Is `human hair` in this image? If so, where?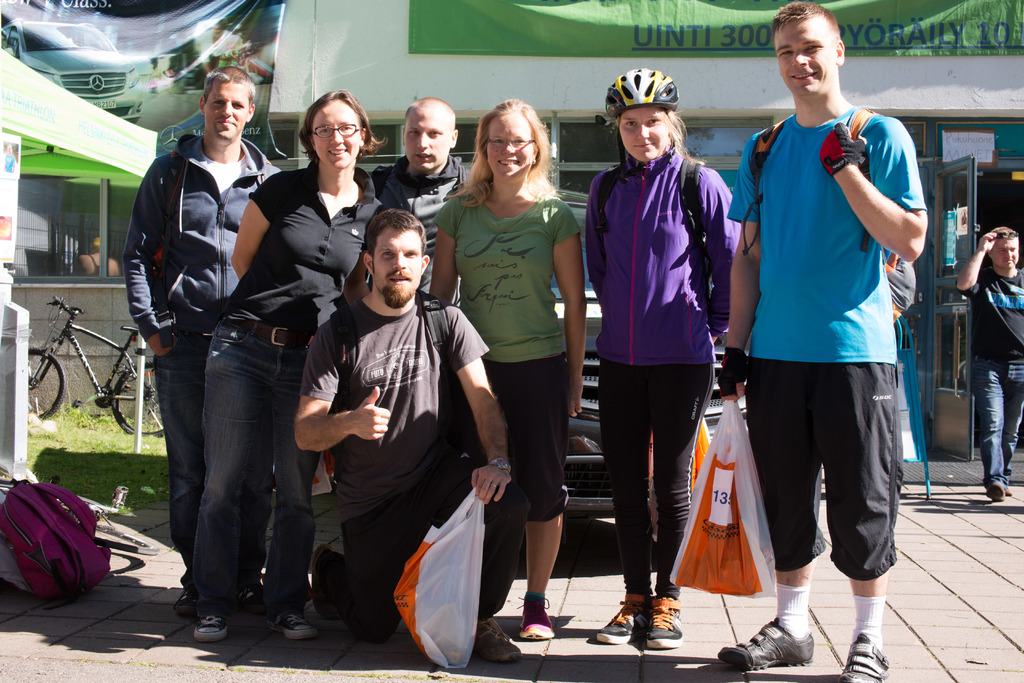
Yes, at Rect(474, 98, 554, 201).
